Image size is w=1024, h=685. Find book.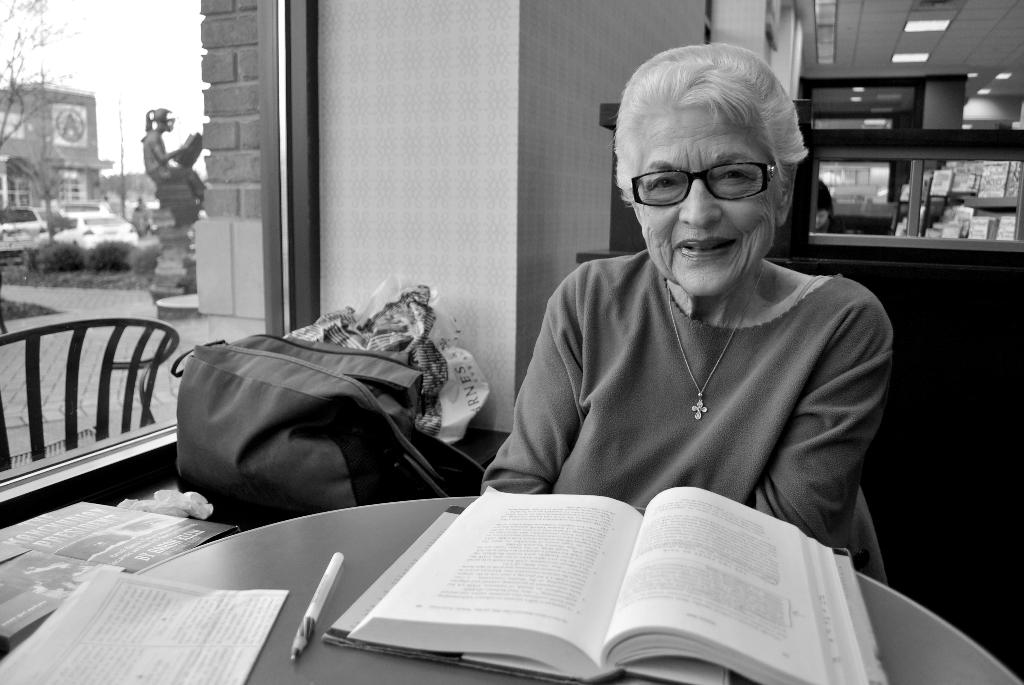
x1=0, y1=500, x2=243, y2=572.
